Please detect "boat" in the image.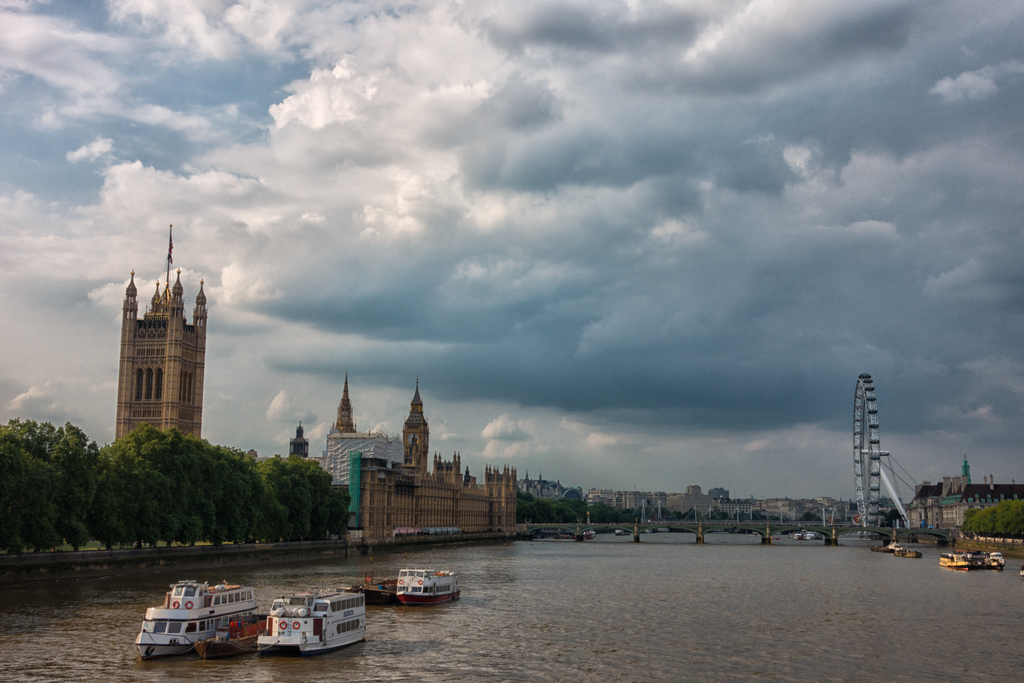
bbox=(935, 548, 998, 569).
